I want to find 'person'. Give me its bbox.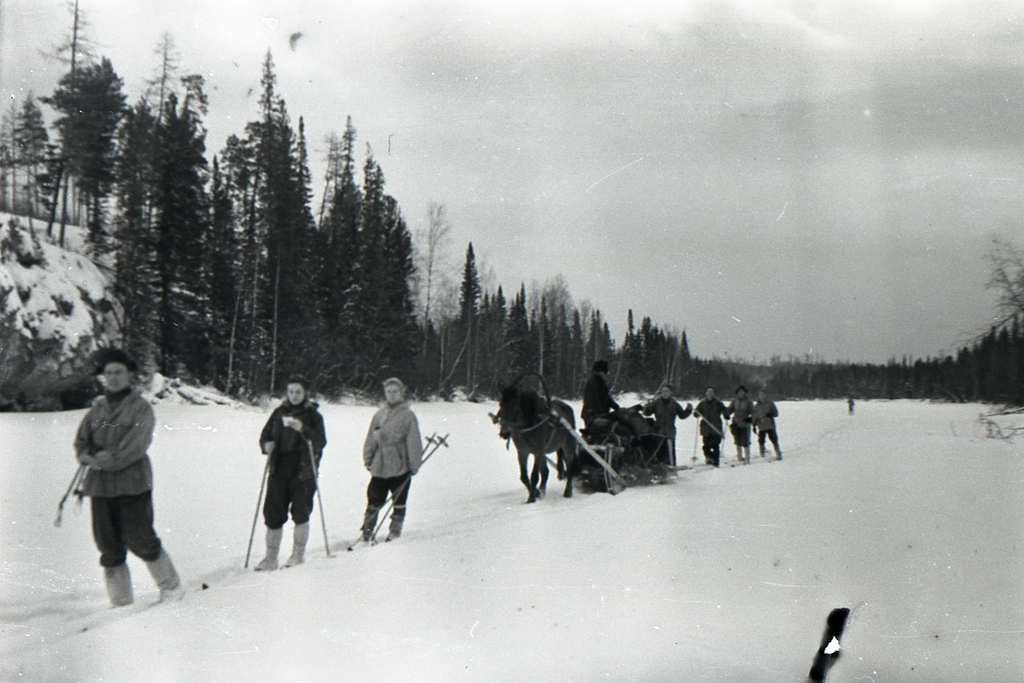
x1=256 y1=379 x2=323 y2=568.
